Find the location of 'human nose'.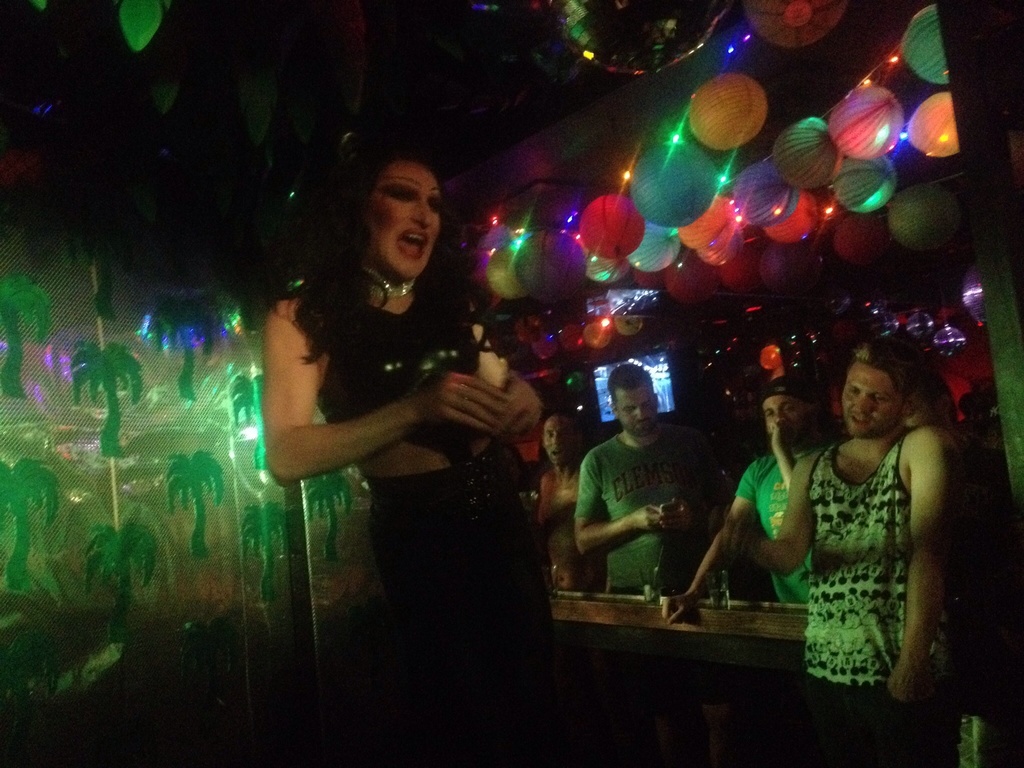
Location: 772, 412, 788, 427.
